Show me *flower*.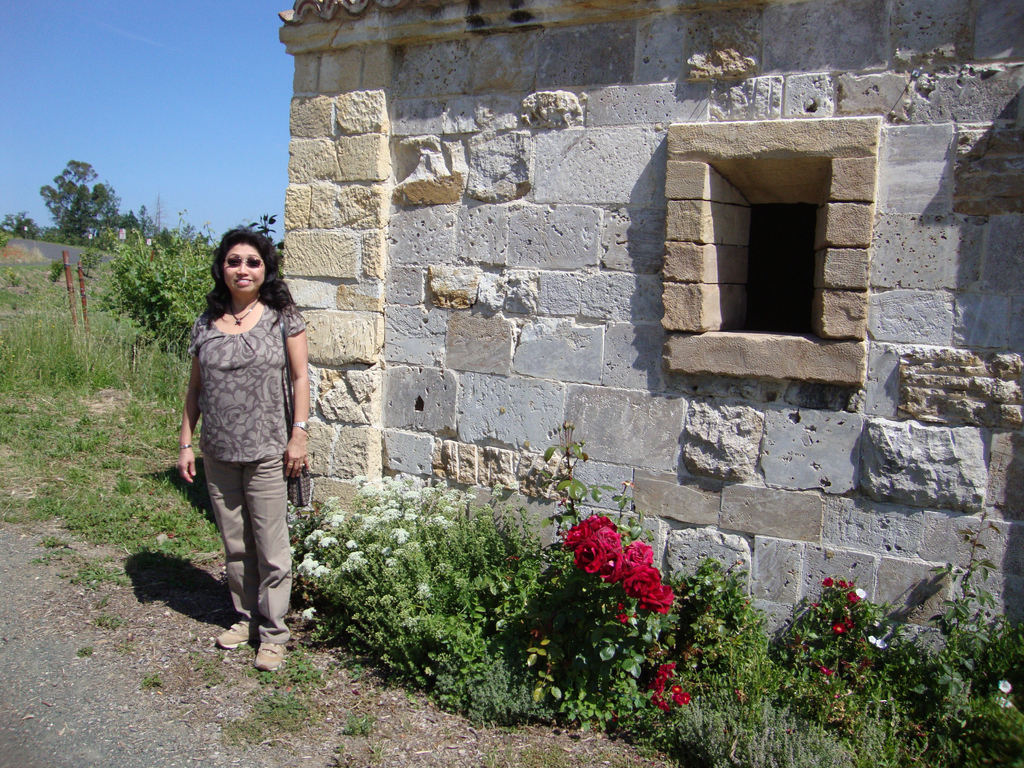
*flower* is here: locate(994, 678, 1018, 693).
